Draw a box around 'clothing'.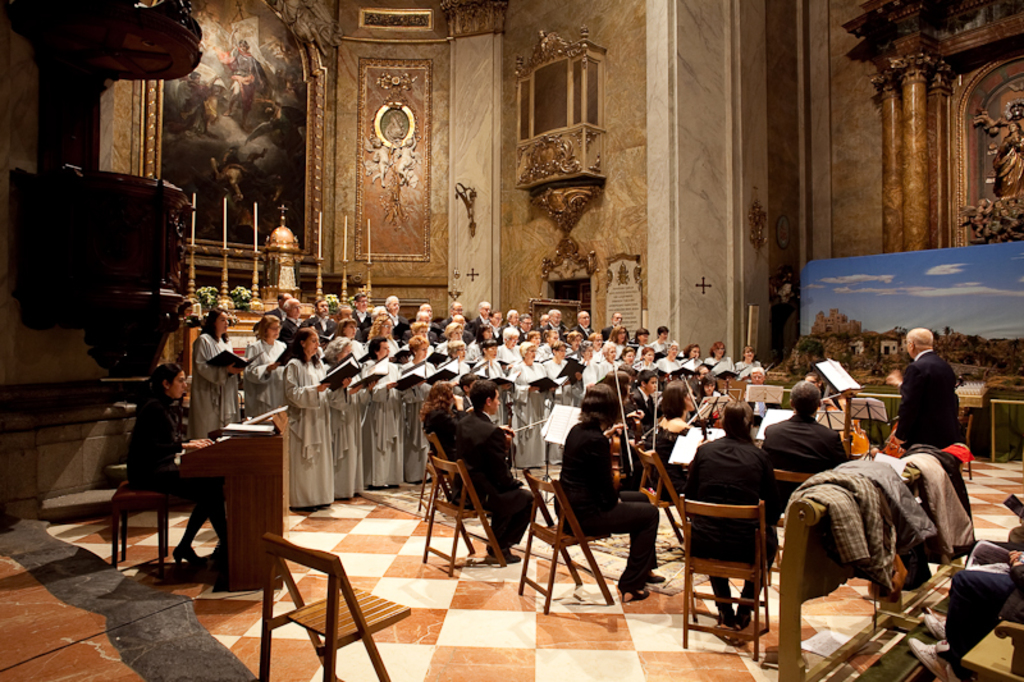
BBox(905, 348, 948, 468).
